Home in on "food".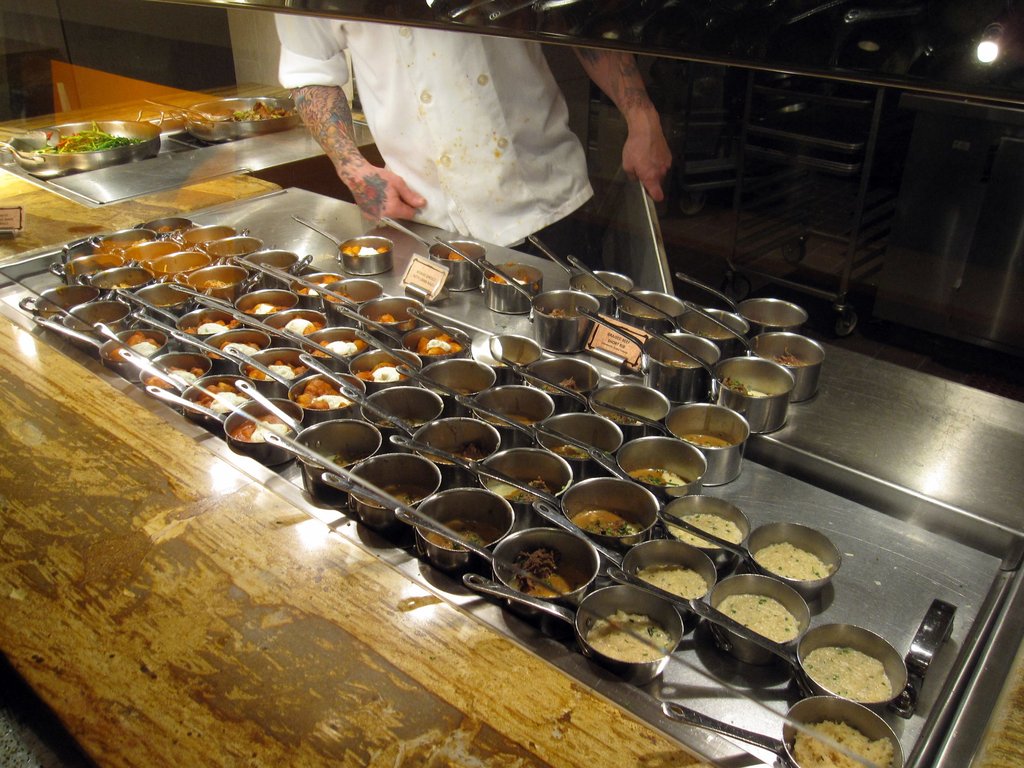
Homed in at [x1=374, y1=312, x2=395, y2=326].
